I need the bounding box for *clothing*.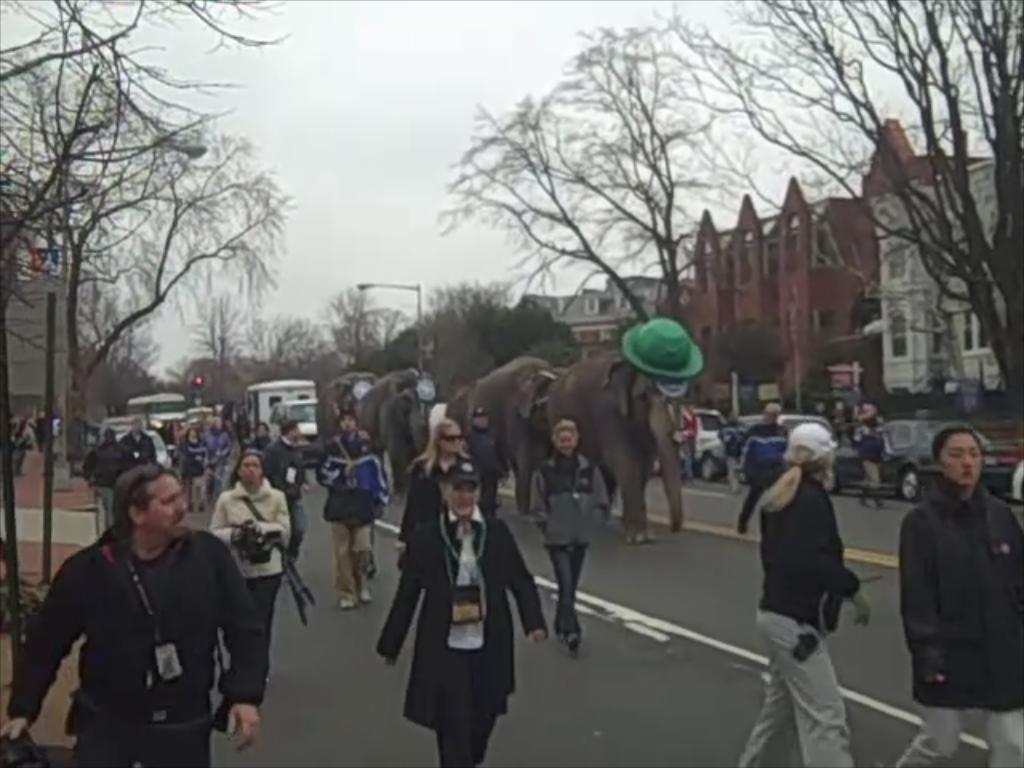
Here it is: [left=248, top=432, right=280, bottom=462].
